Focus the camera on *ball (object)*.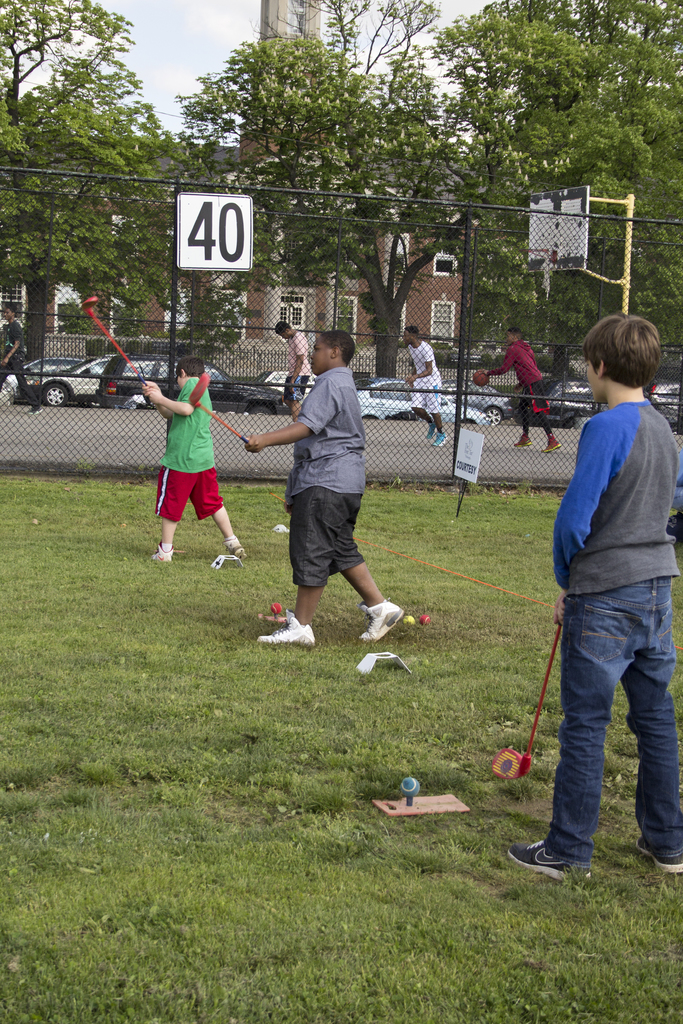
Focus region: bbox=(397, 773, 418, 799).
